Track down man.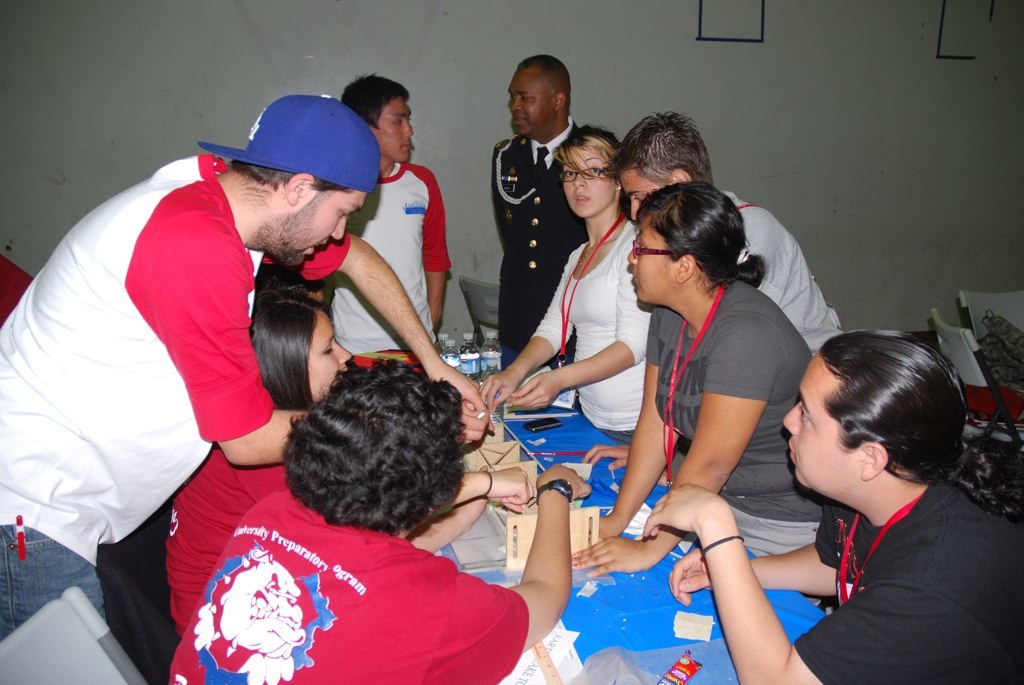
Tracked to 324, 74, 447, 361.
